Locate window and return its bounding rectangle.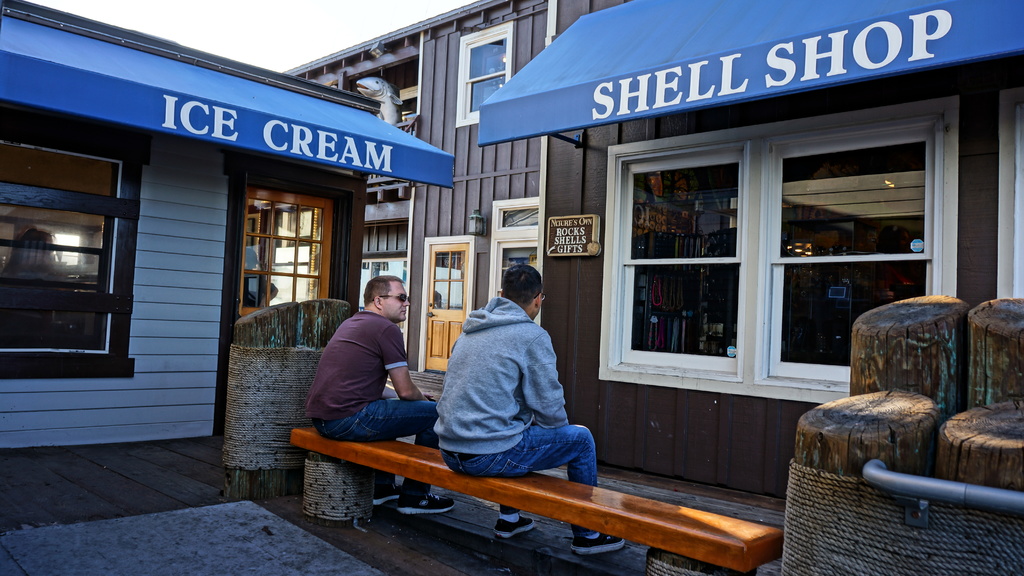
607,143,744,380.
